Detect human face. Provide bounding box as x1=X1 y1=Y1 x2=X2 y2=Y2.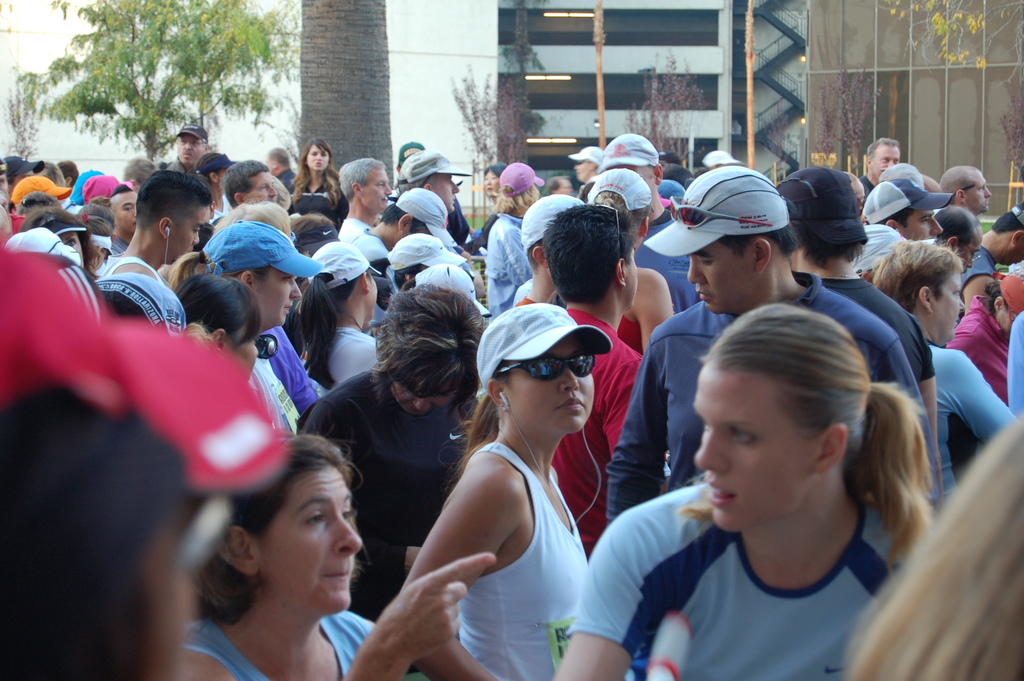
x1=233 y1=317 x2=257 y2=379.
